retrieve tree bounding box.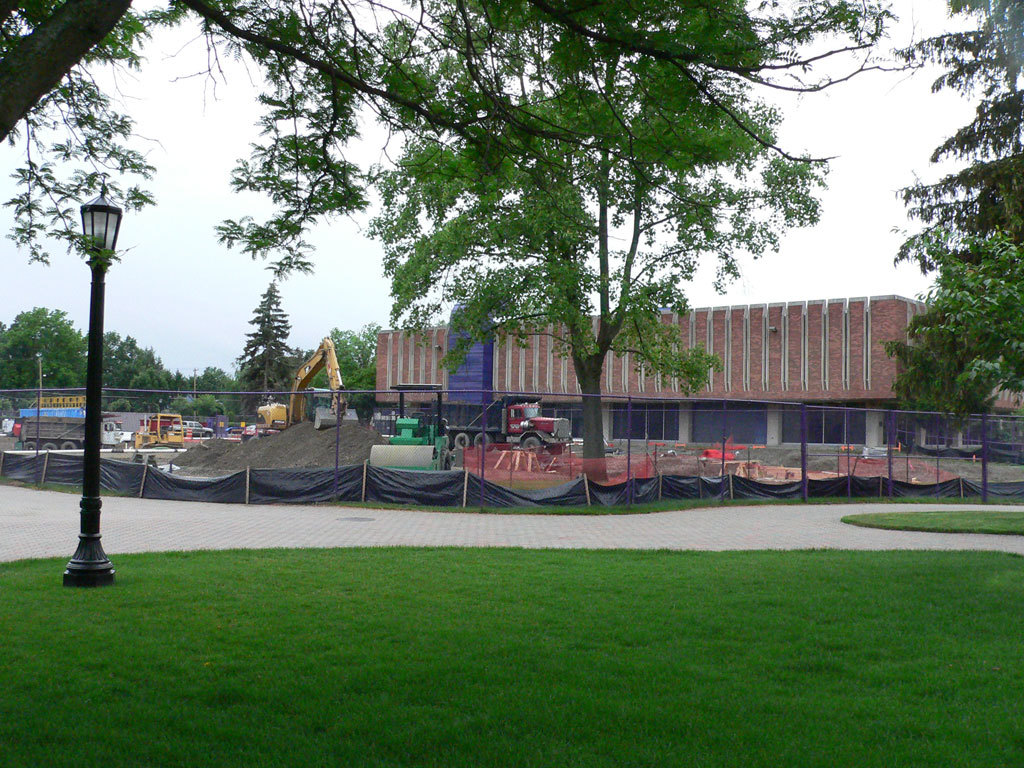
Bounding box: region(201, 365, 236, 392).
